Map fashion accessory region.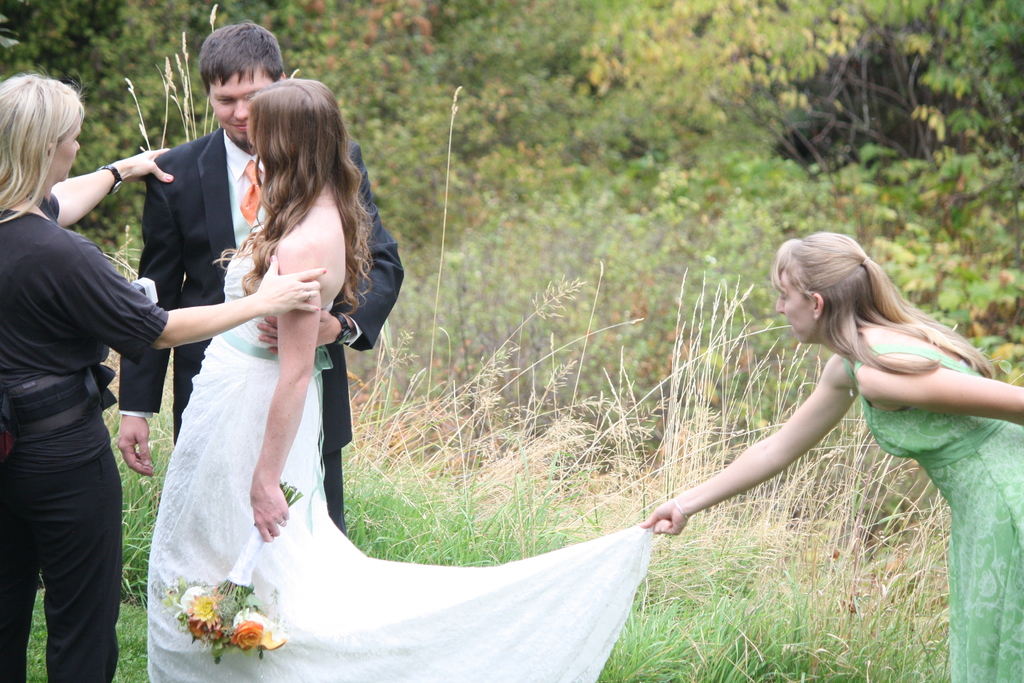
Mapped to pyautogui.locateOnScreen(97, 165, 126, 194).
